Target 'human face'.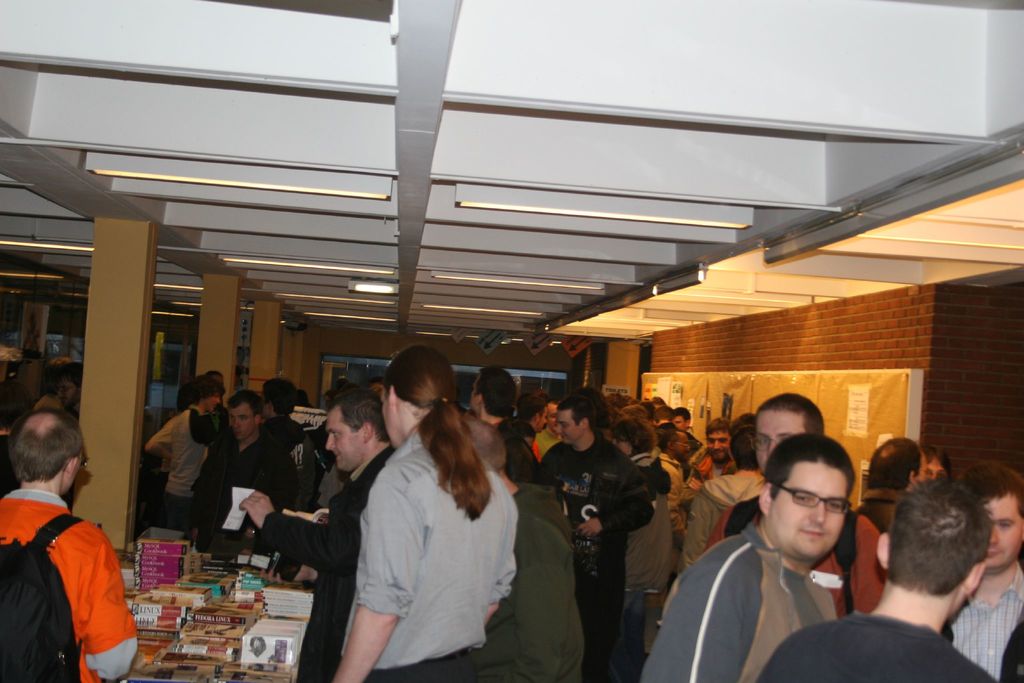
Target region: (x1=763, y1=456, x2=846, y2=557).
